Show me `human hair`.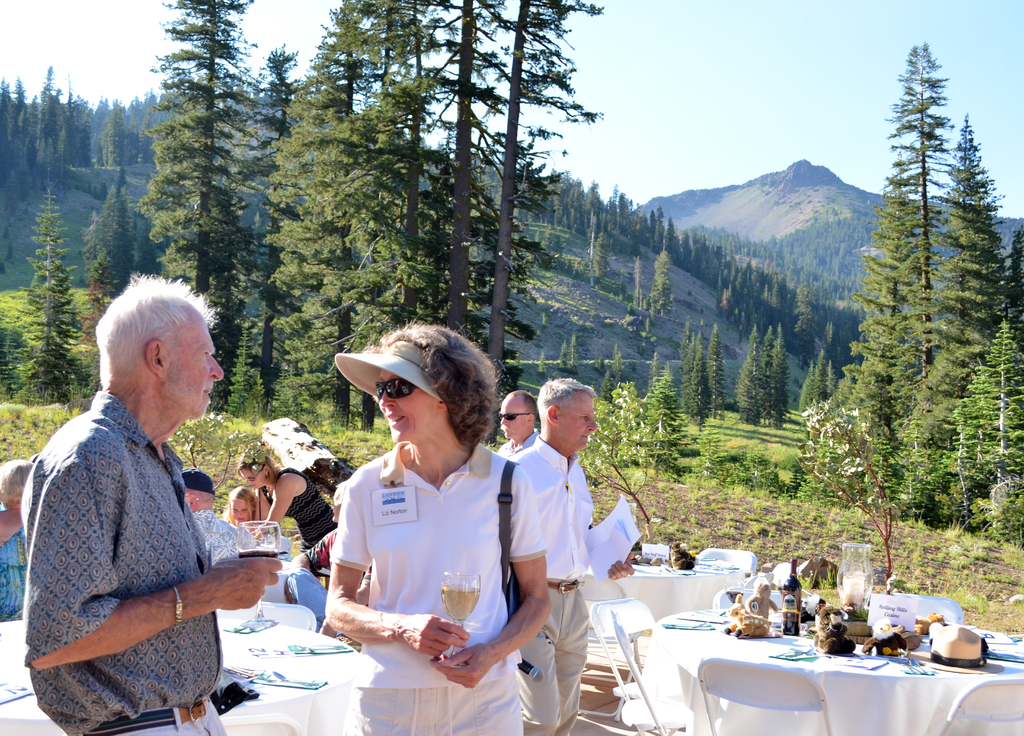
`human hair` is here: [x1=225, y1=486, x2=257, y2=522].
